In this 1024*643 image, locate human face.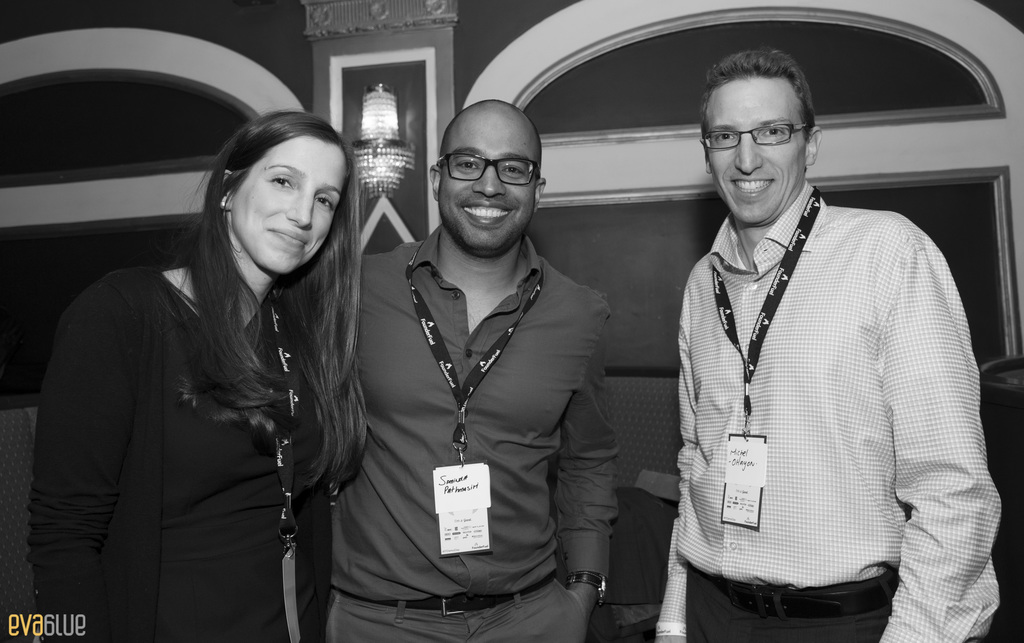
Bounding box: BBox(439, 102, 539, 252).
